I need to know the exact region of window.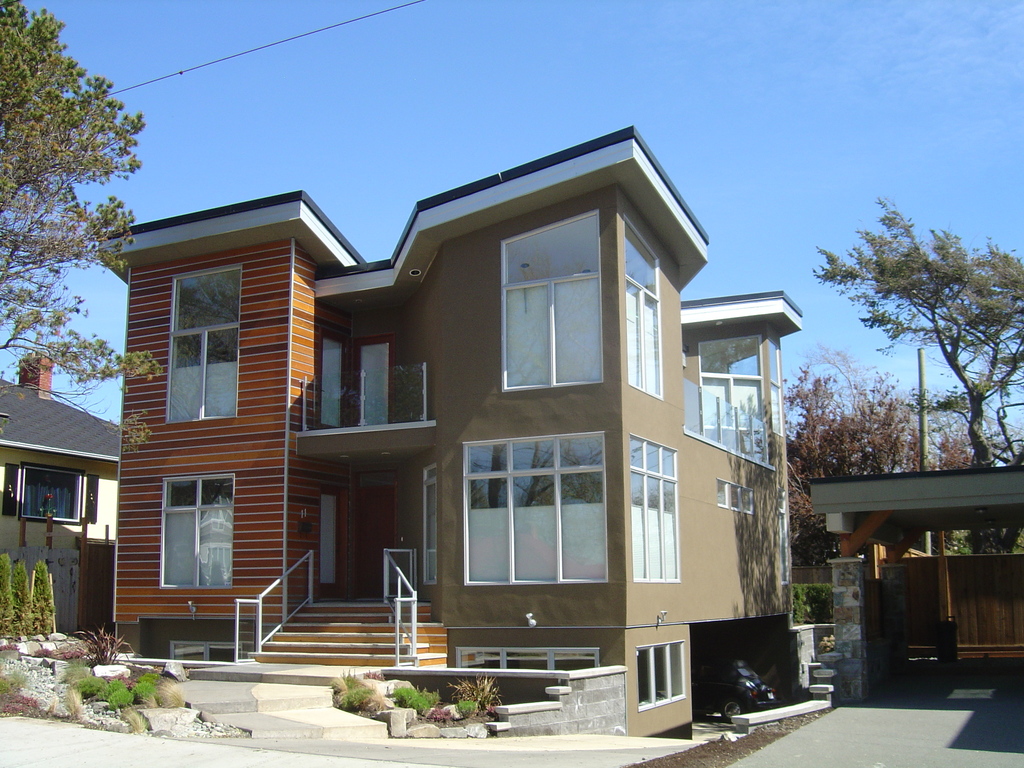
Region: {"left": 778, "top": 485, "right": 789, "bottom": 584}.
